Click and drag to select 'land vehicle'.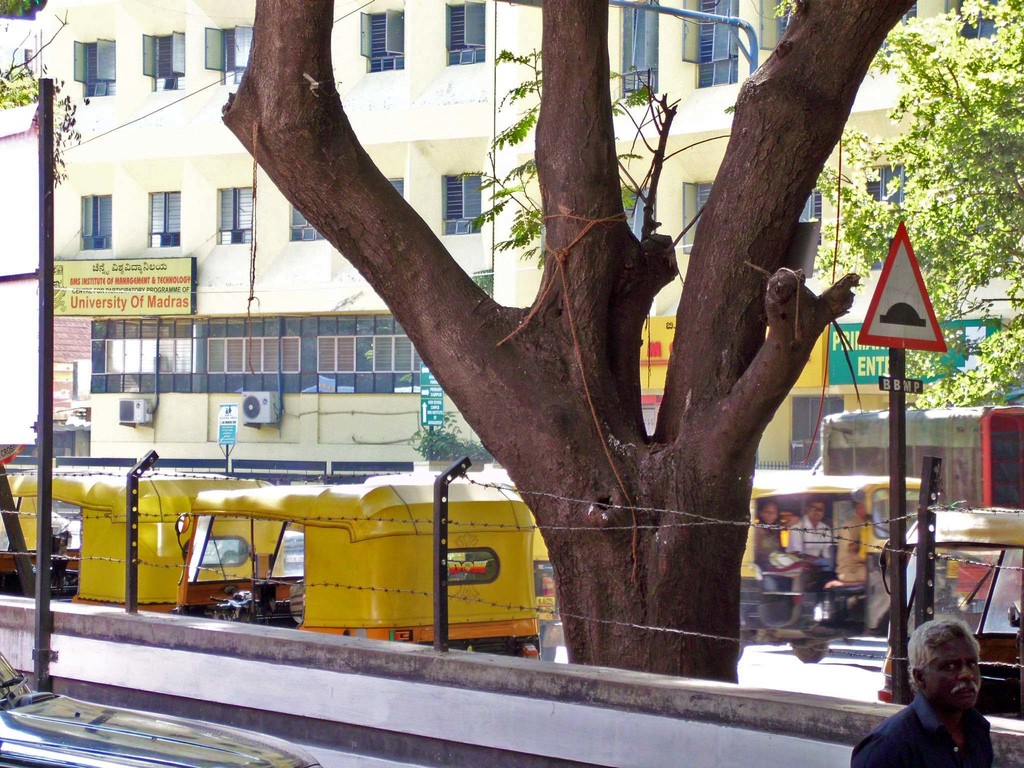
Selection: box(737, 465, 922, 659).
